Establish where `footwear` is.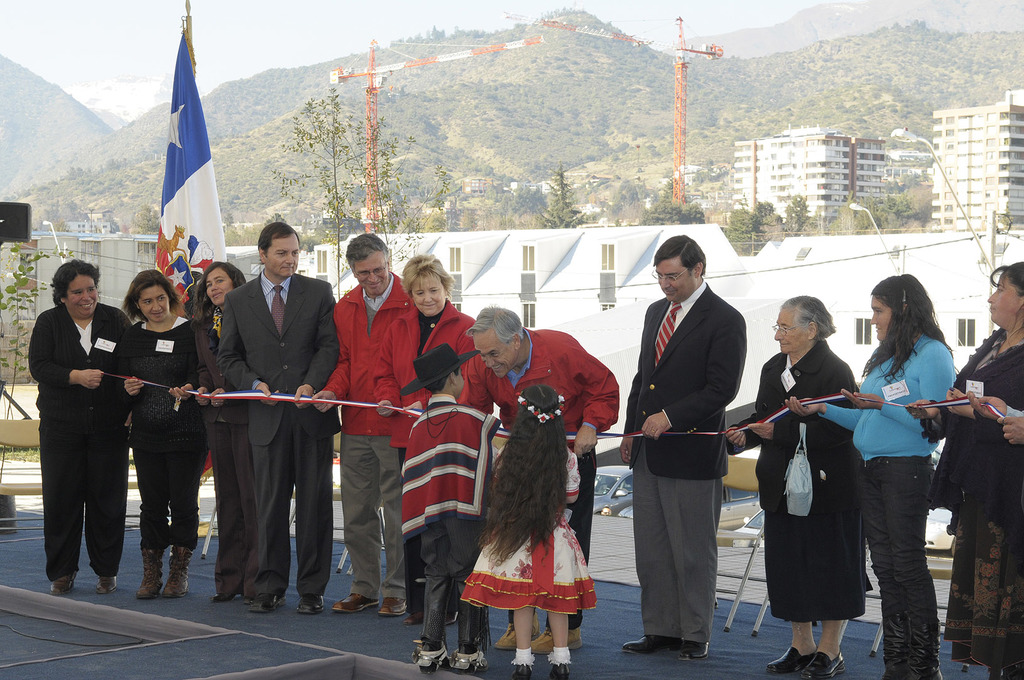
Established at bbox=(913, 661, 942, 679).
